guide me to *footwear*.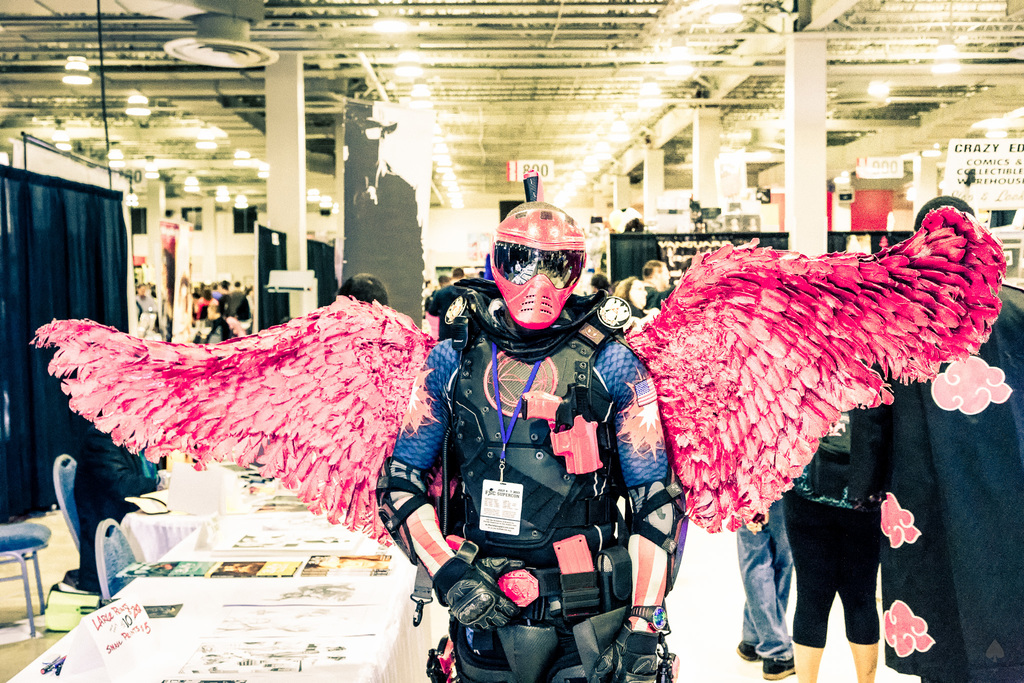
Guidance: x1=763 y1=655 x2=797 y2=680.
